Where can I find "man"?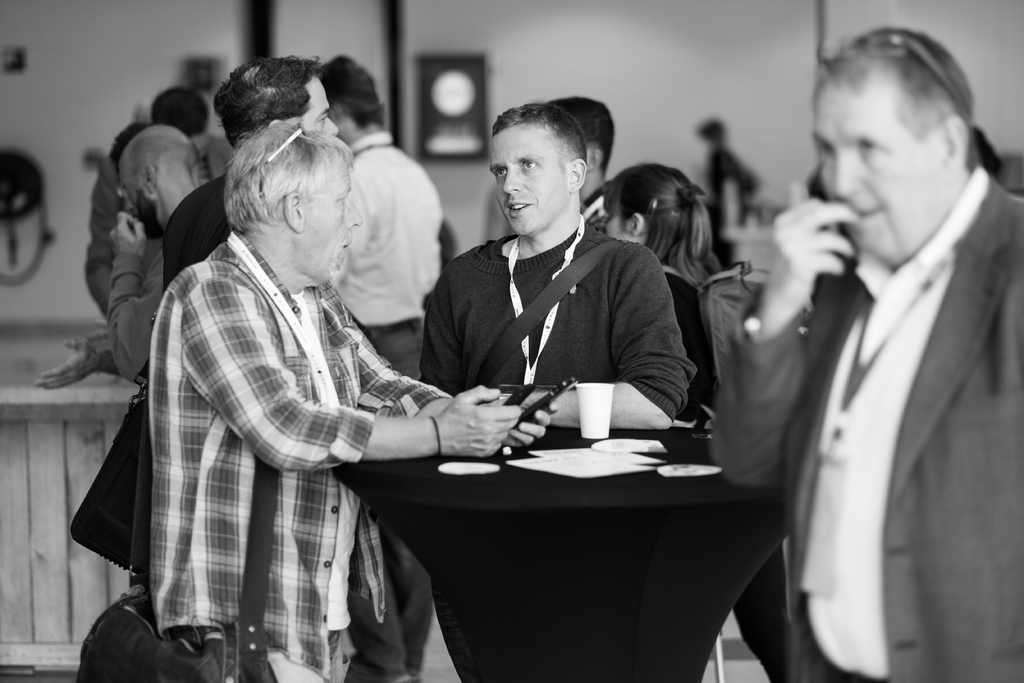
You can find it at 321, 53, 440, 682.
